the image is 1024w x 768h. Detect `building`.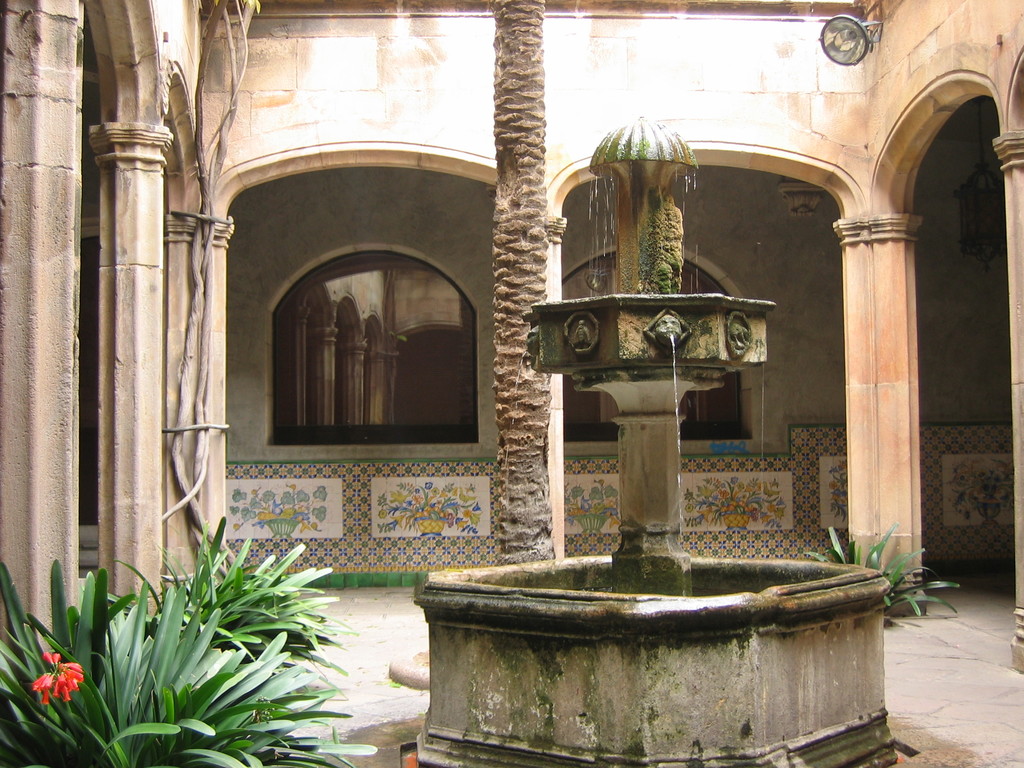
Detection: <box>2,1,1023,767</box>.
